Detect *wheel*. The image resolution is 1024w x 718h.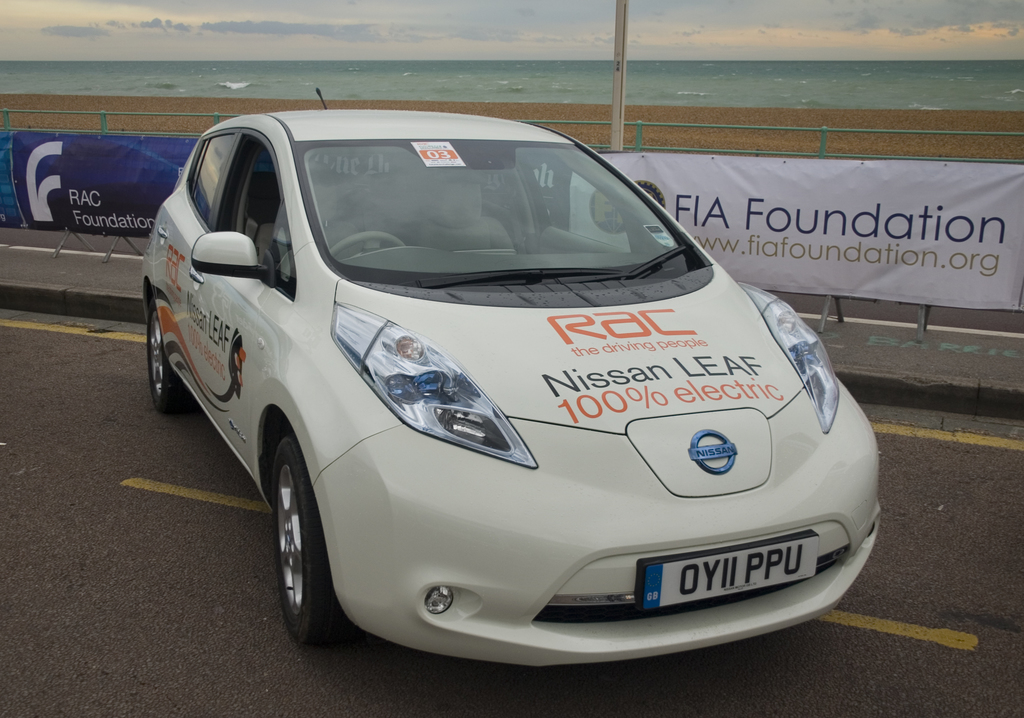
(left=146, top=292, right=188, bottom=417).
